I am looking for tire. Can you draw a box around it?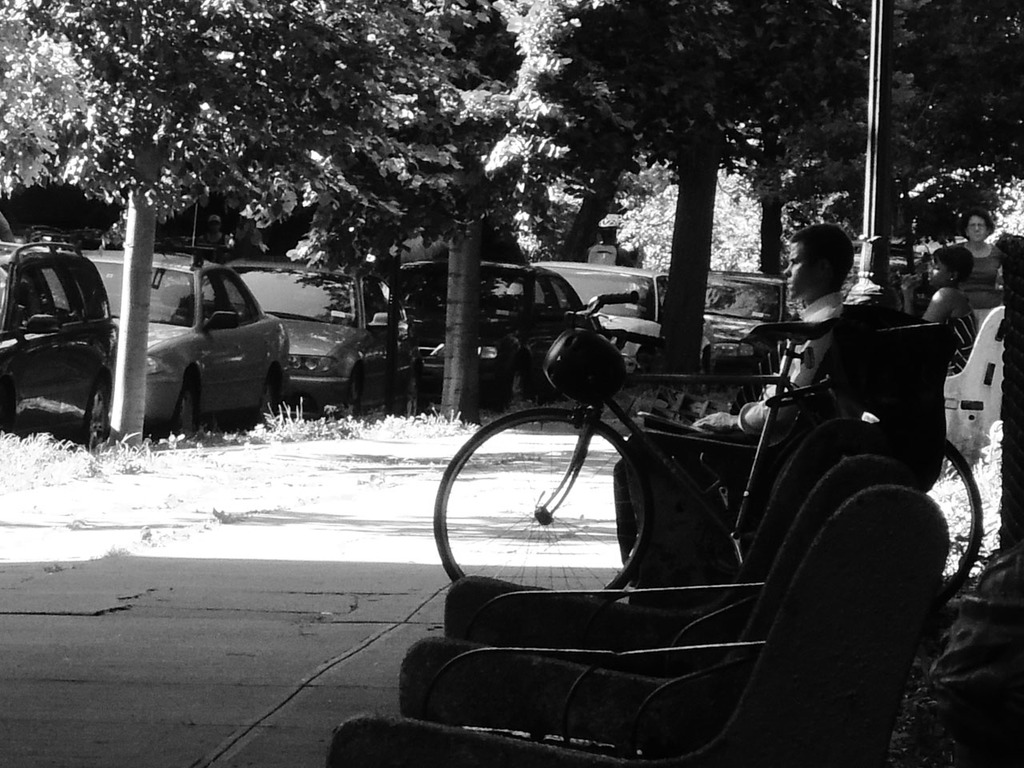
Sure, the bounding box is {"left": 430, "top": 410, "right": 656, "bottom": 596}.
